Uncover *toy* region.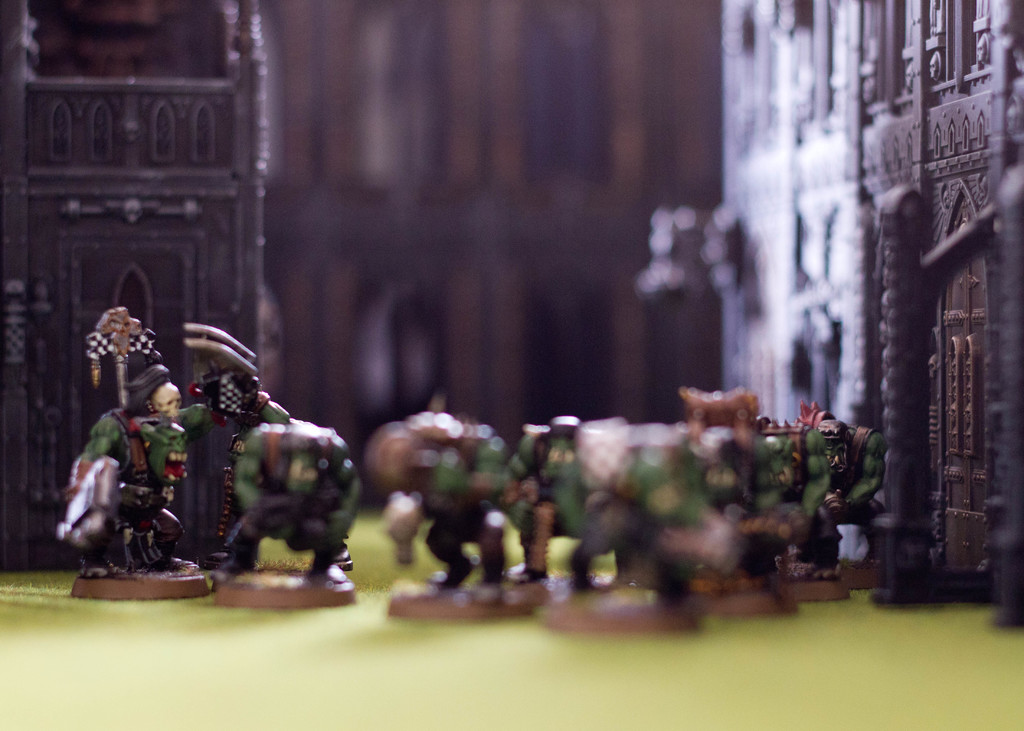
Uncovered: [188,322,376,600].
